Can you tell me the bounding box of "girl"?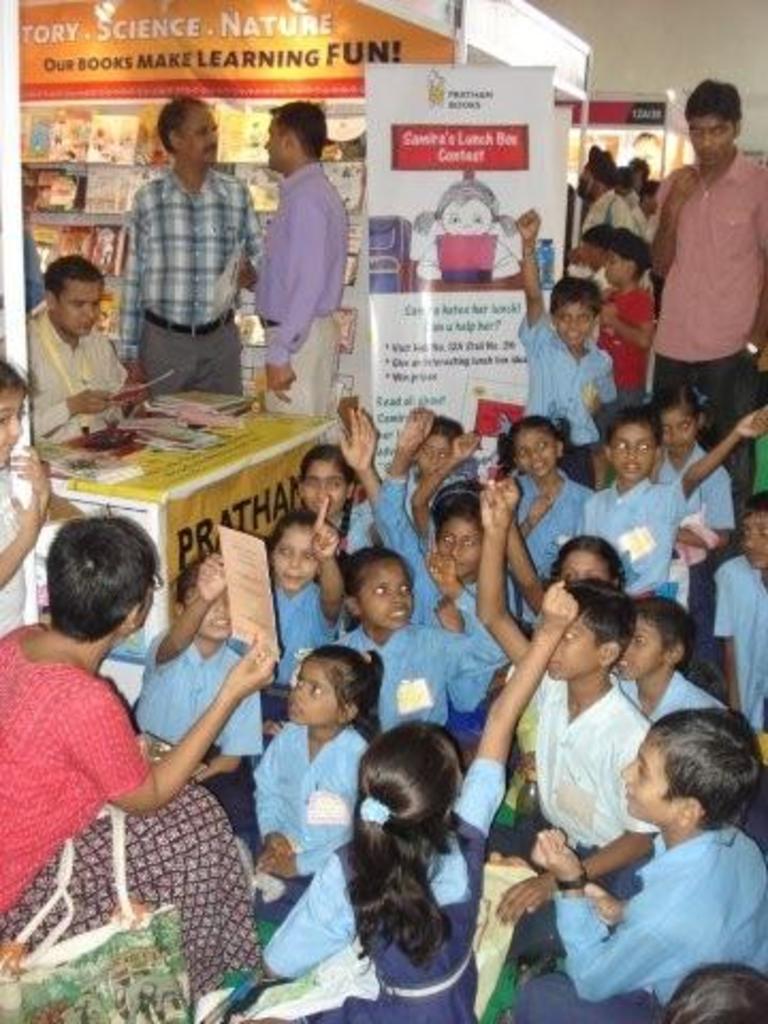
box(265, 495, 348, 749).
